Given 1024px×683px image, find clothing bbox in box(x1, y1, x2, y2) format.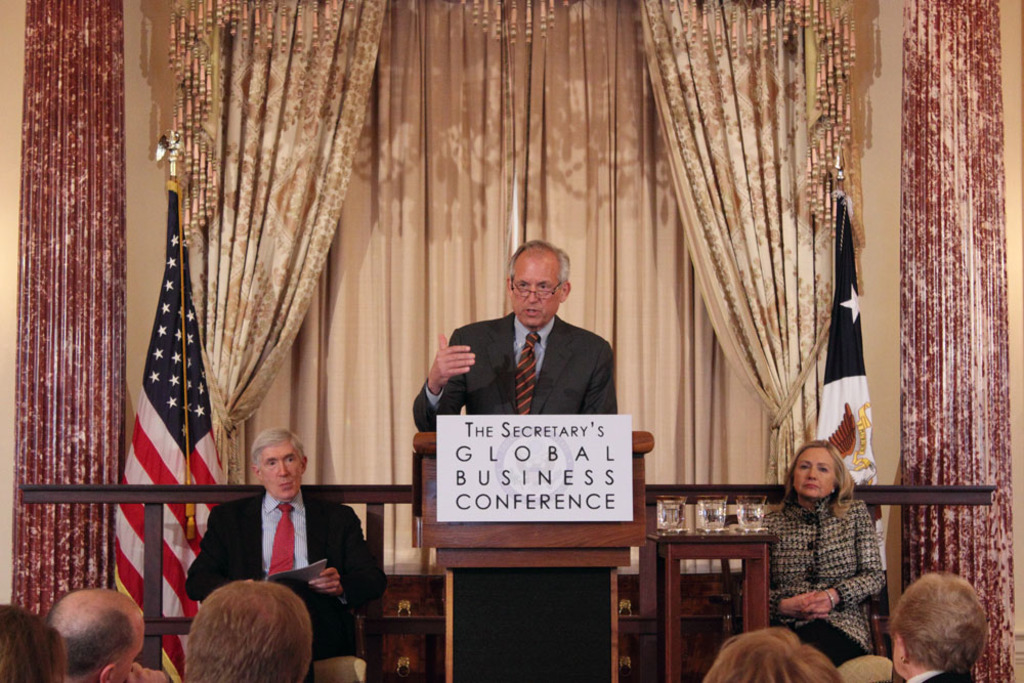
box(404, 301, 618, 425).
